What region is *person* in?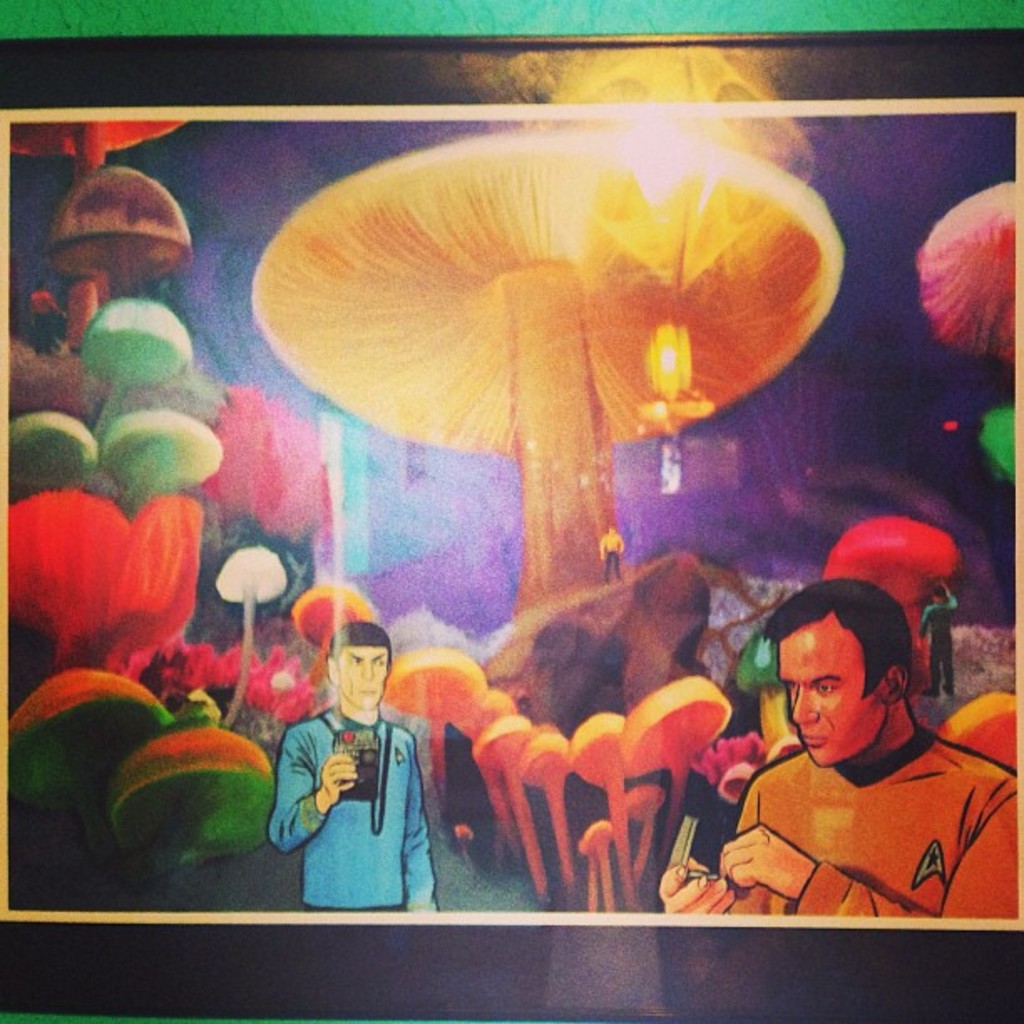
<region>914, 577, 960, 696</region>.
